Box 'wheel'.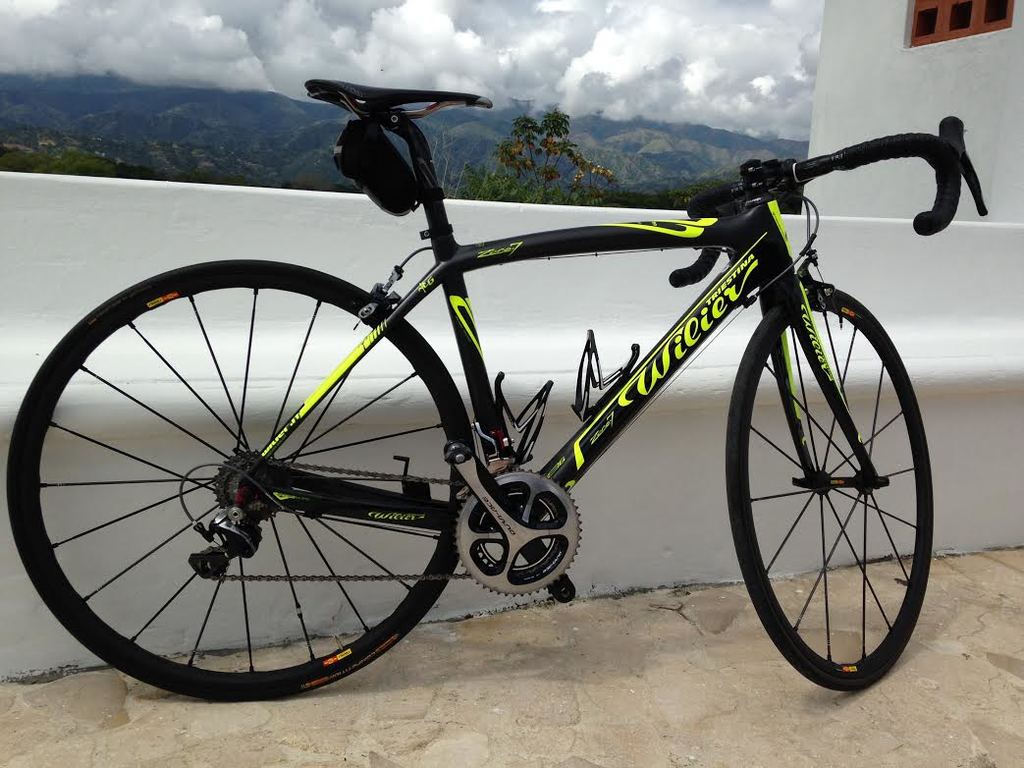
<box>724,276,938,694</box>.
